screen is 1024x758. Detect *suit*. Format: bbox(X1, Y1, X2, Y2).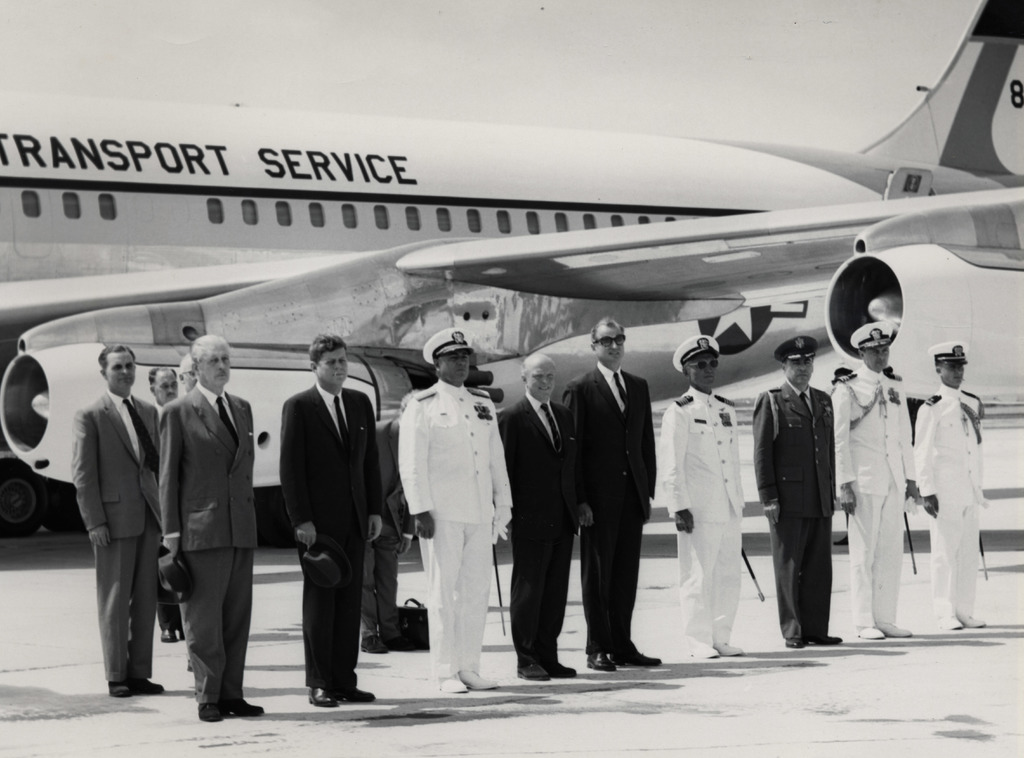
bbox(560, 365, 659, 649).
